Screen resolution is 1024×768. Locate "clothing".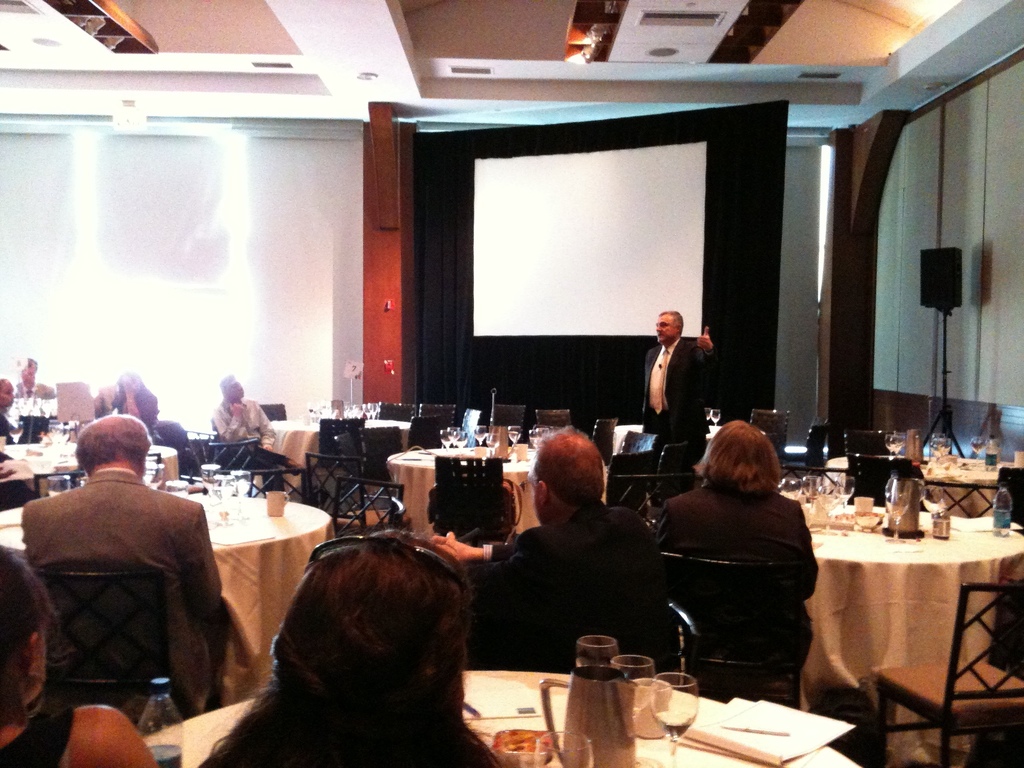
region(0, 410, 19, 446).
